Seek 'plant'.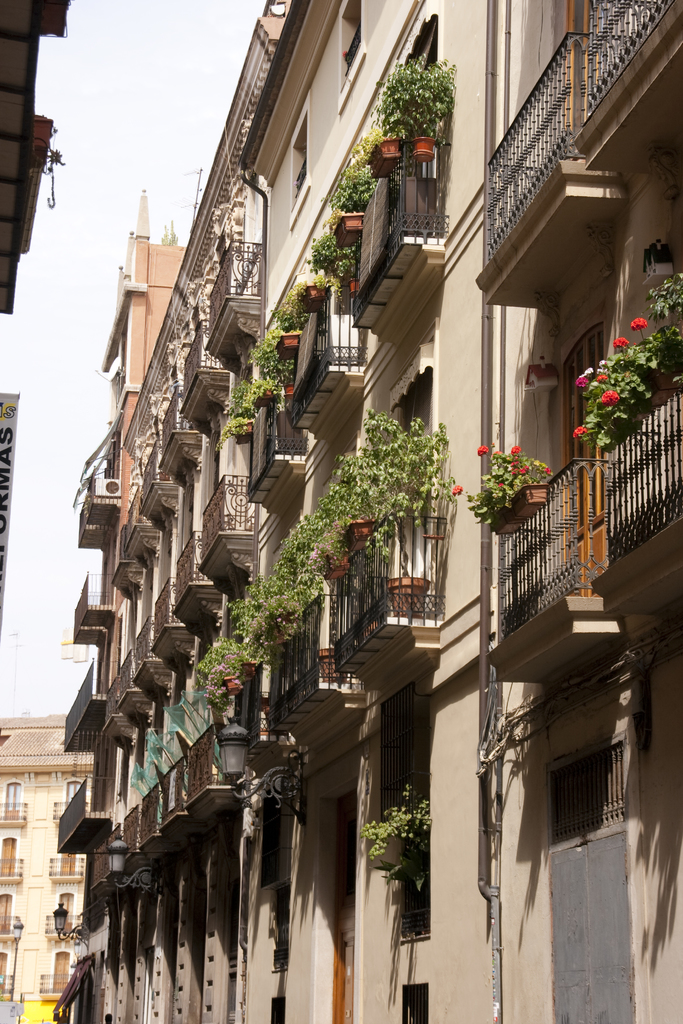
[310,159,387,218].
